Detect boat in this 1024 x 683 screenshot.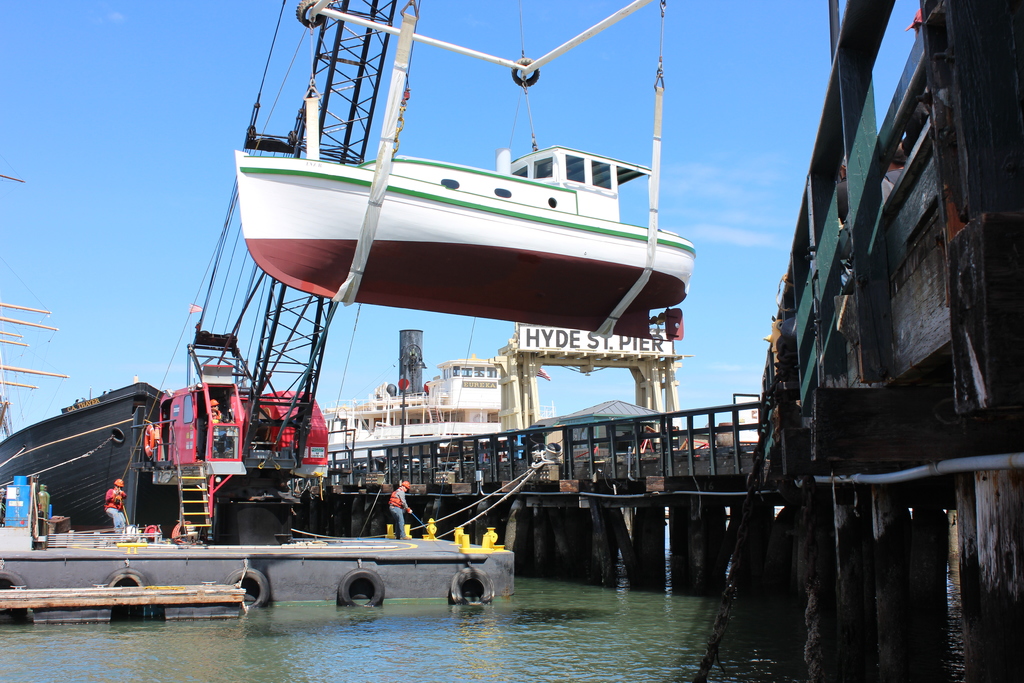
Detection: <box>234,70,703,300</box>.
